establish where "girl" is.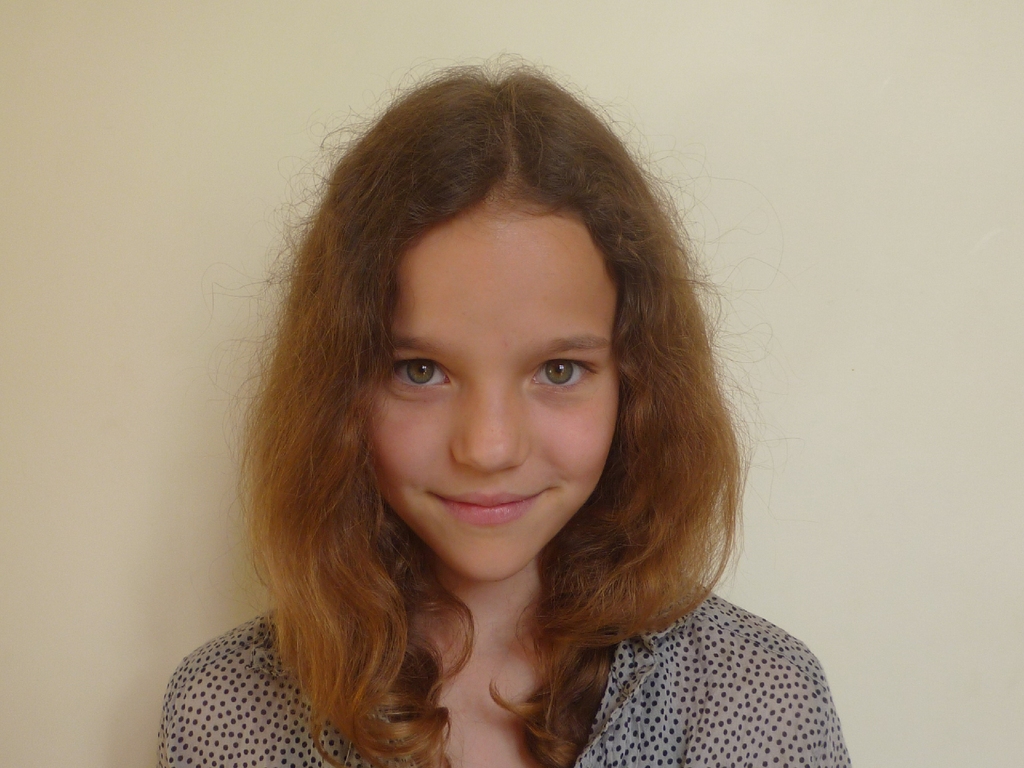
Established at bbox=(156, 50, 856, 767).
